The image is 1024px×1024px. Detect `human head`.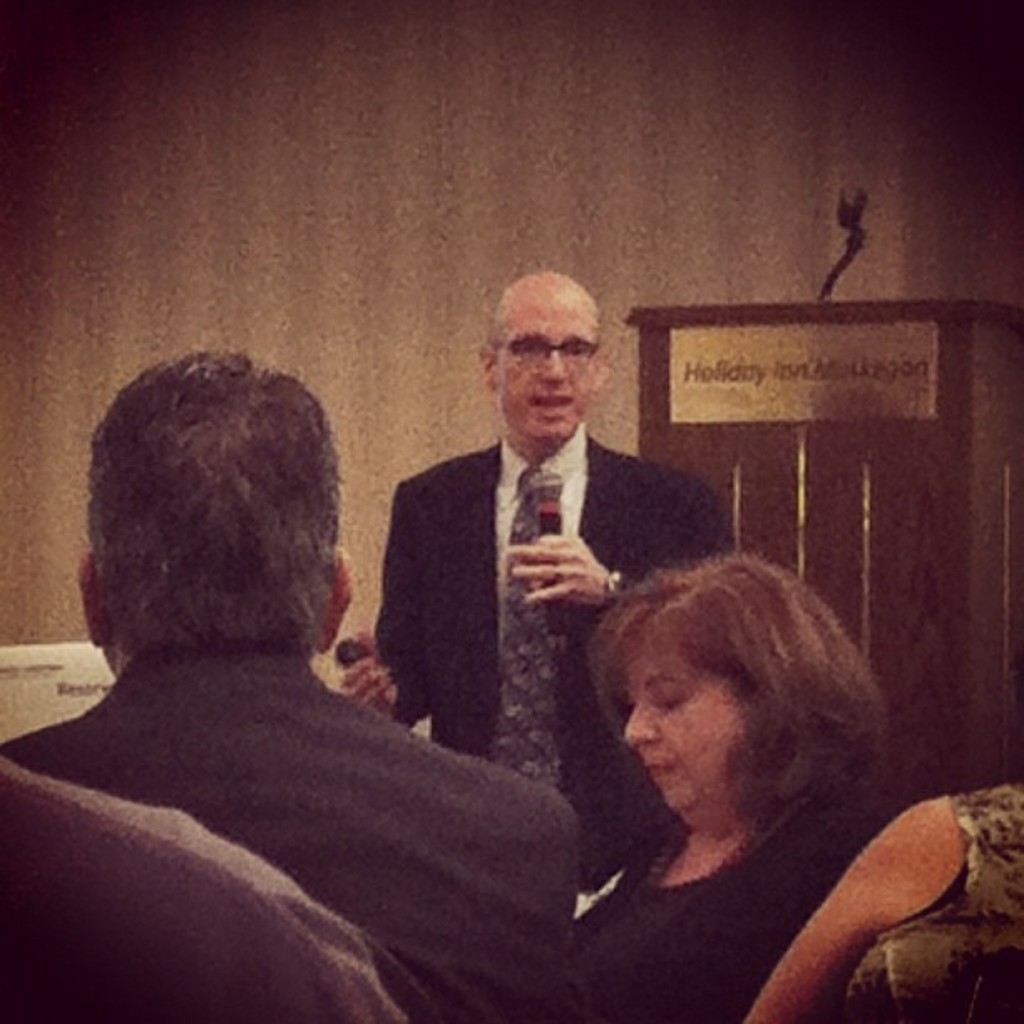
Detection: [571, 545, 857, 820].
